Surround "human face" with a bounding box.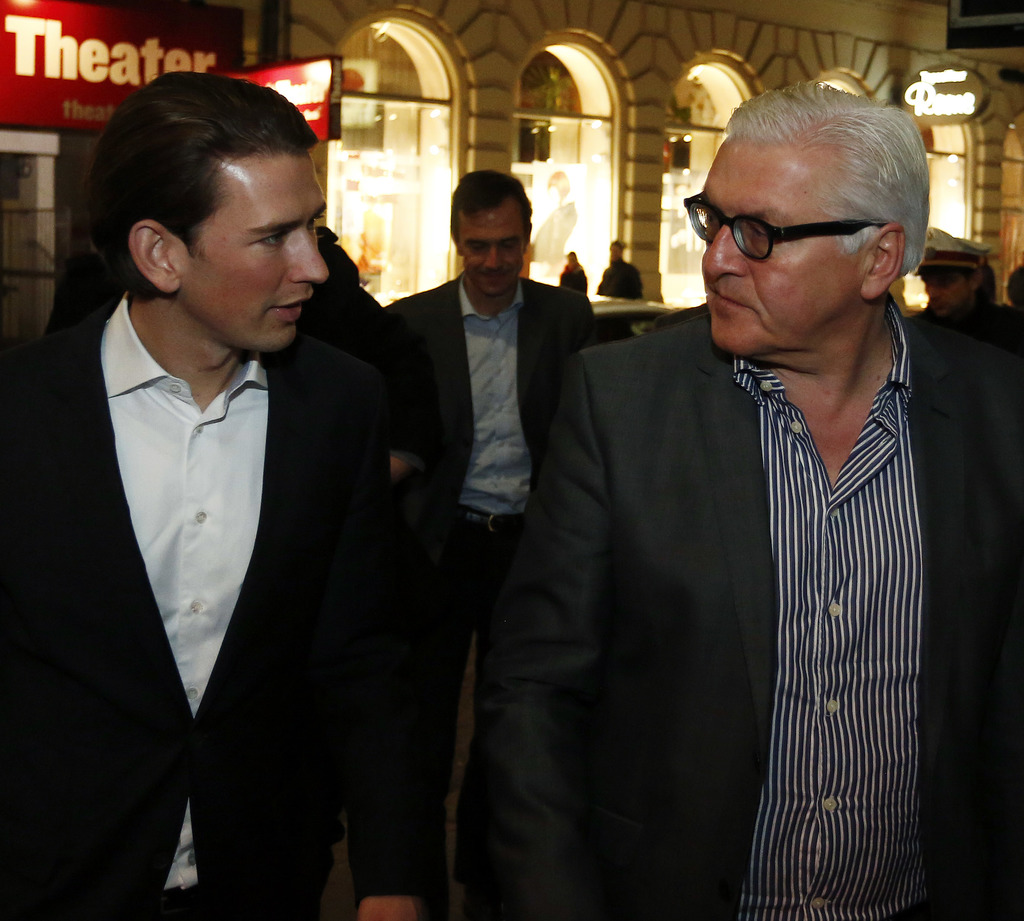
Rect(561, 245, 581, 272).
